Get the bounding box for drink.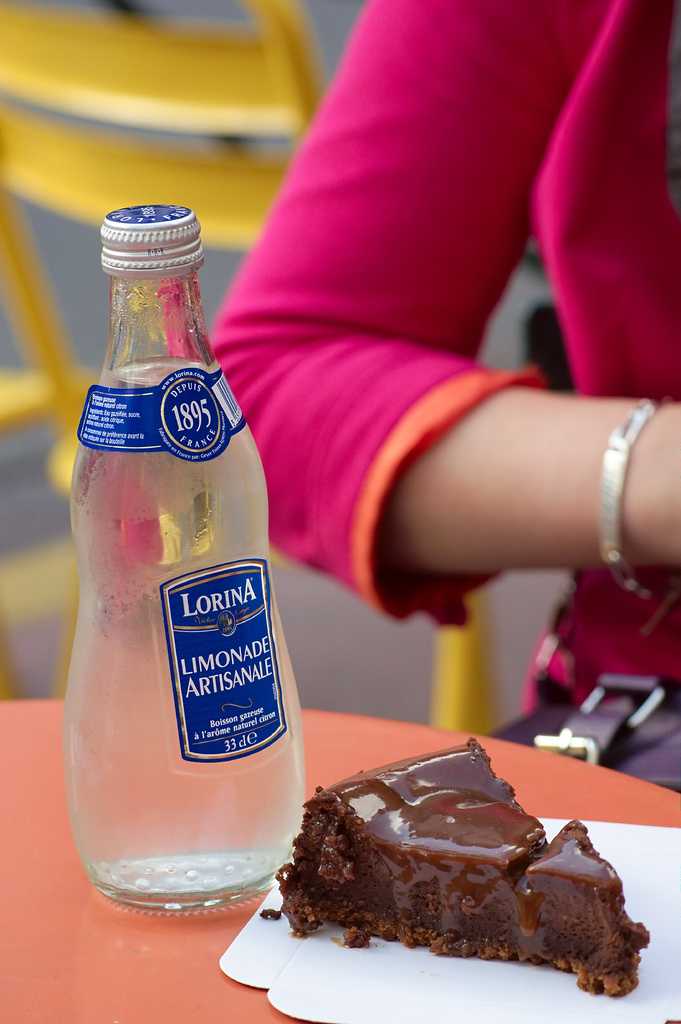
box(61, 362, 309, 920).
